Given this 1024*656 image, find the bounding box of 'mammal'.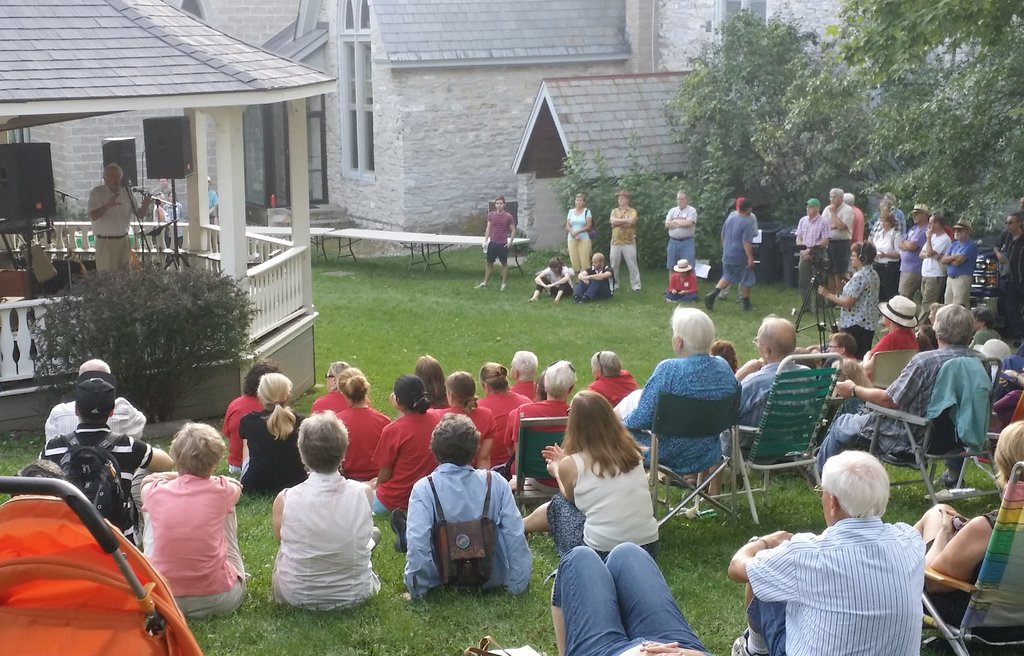
141,424,248,617.
